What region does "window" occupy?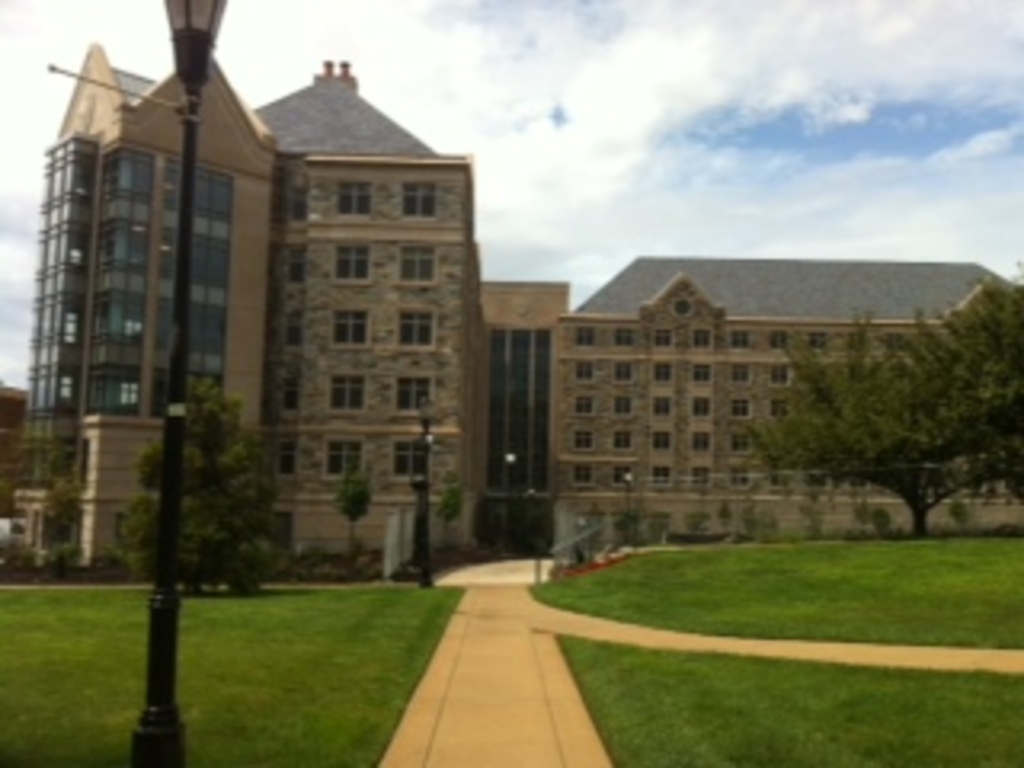
detection(342, 173, 371, 218).
